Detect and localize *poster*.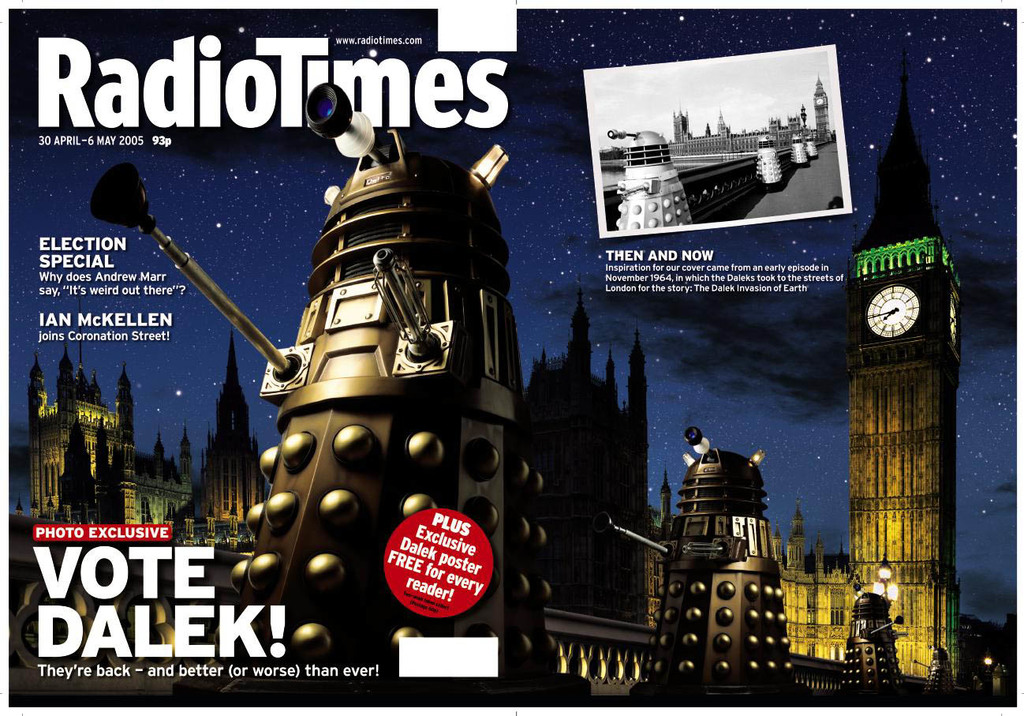
Localized at {"x1": 0, "y1": 0, "x2": 1023, "y2": 715}.
